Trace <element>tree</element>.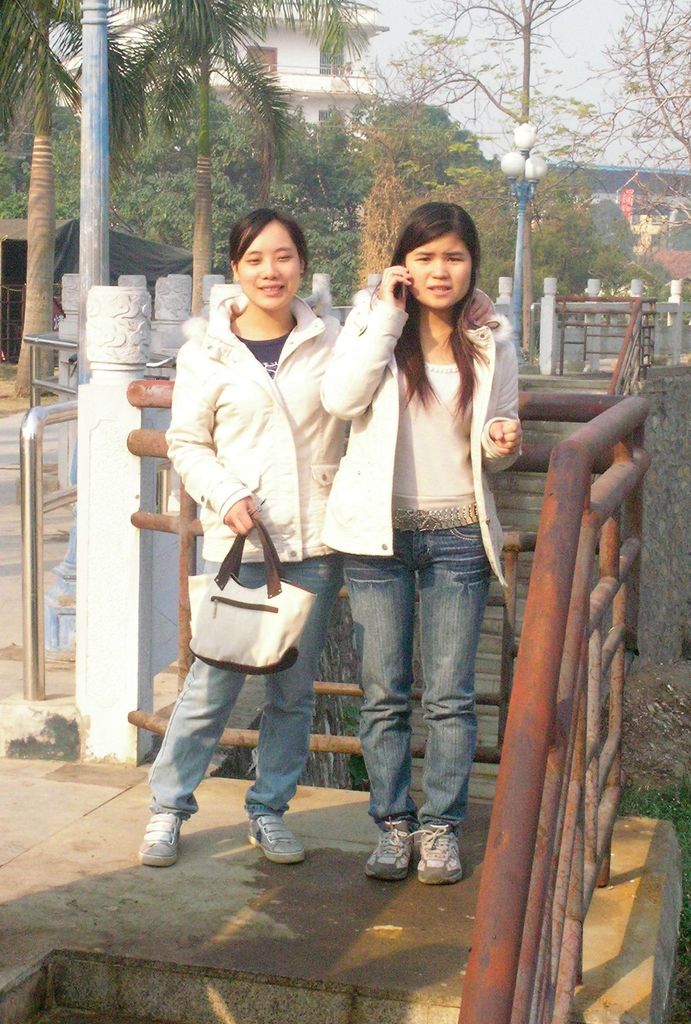
Traced to 103,0,351,337.
